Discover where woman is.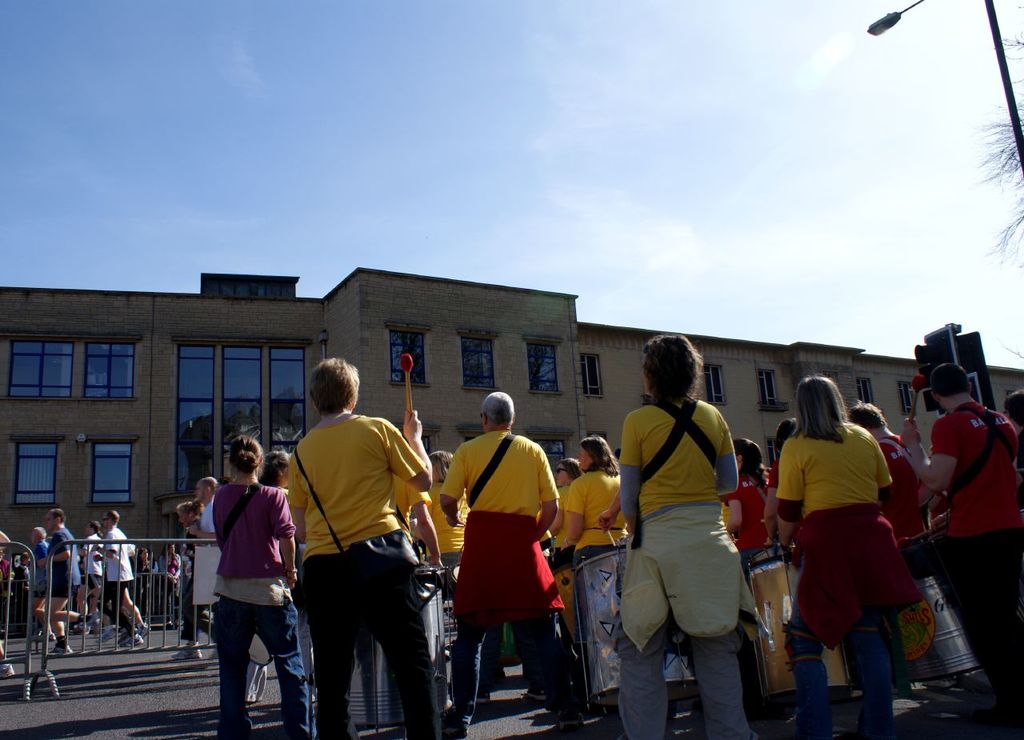
Discovered at bbox=(766, 361, 908, 739).
